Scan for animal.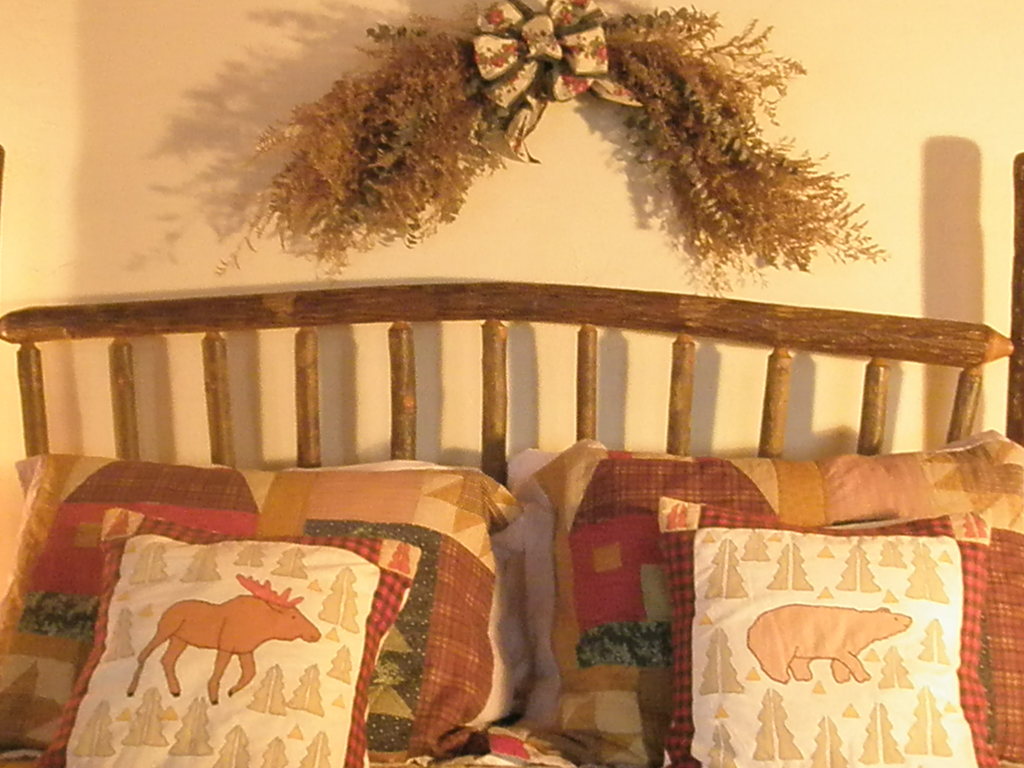
Scan result: <region>124, 575, 319, 703</region>.
